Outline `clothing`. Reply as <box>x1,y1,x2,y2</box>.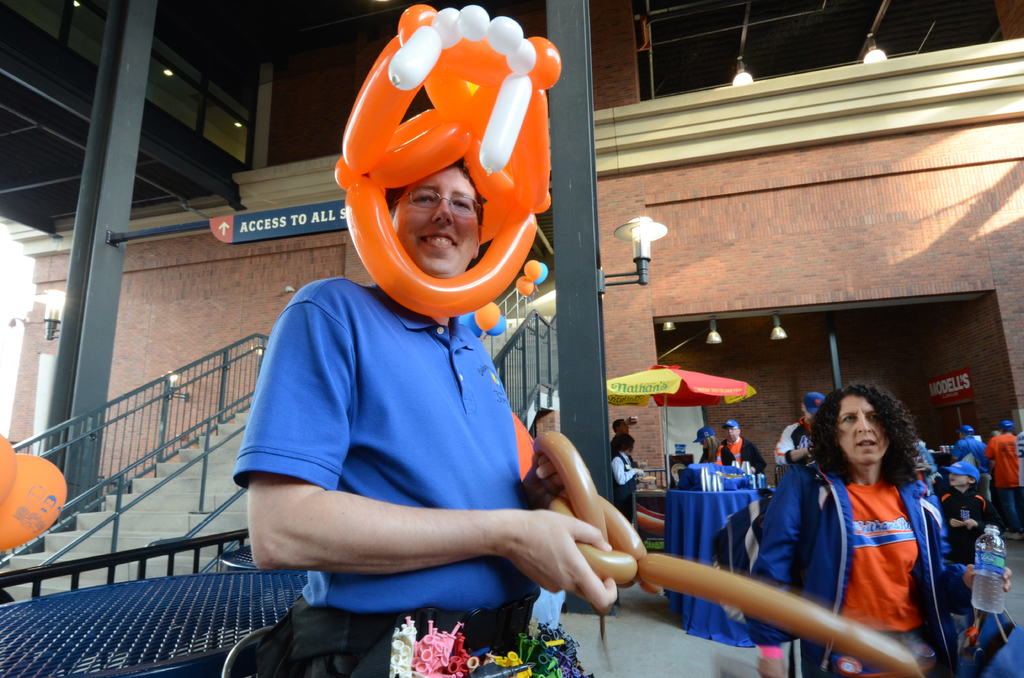
<box>955,433,985,464</box>.
